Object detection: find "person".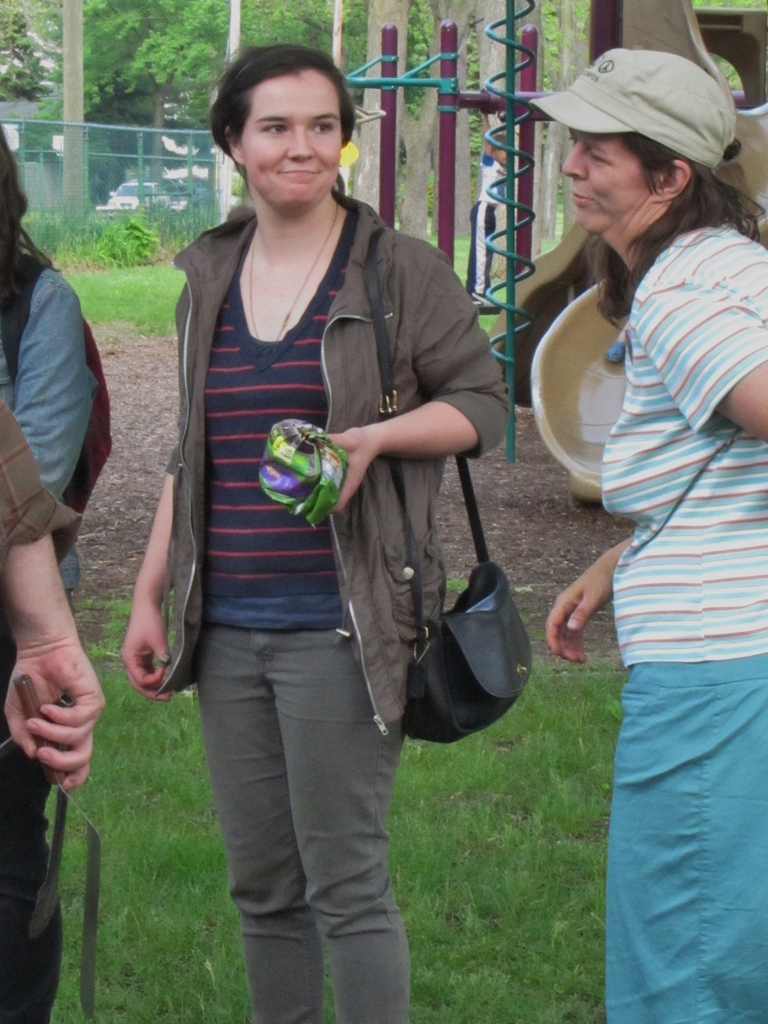
box(140, 40, 505, 996).
